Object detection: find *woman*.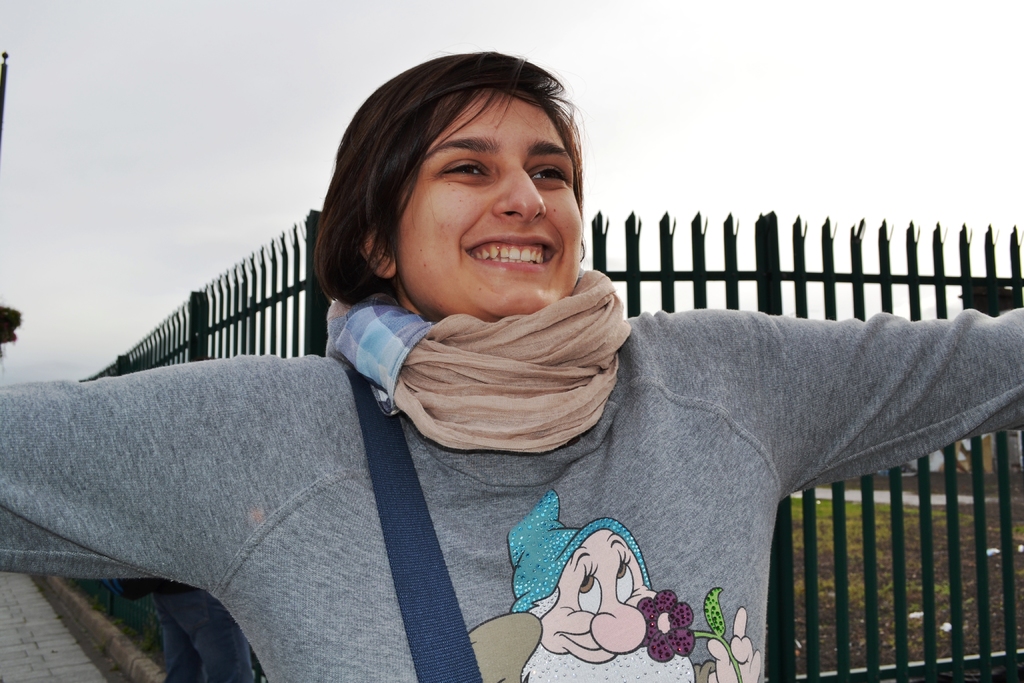
region(0, 51, 1023, 682).
